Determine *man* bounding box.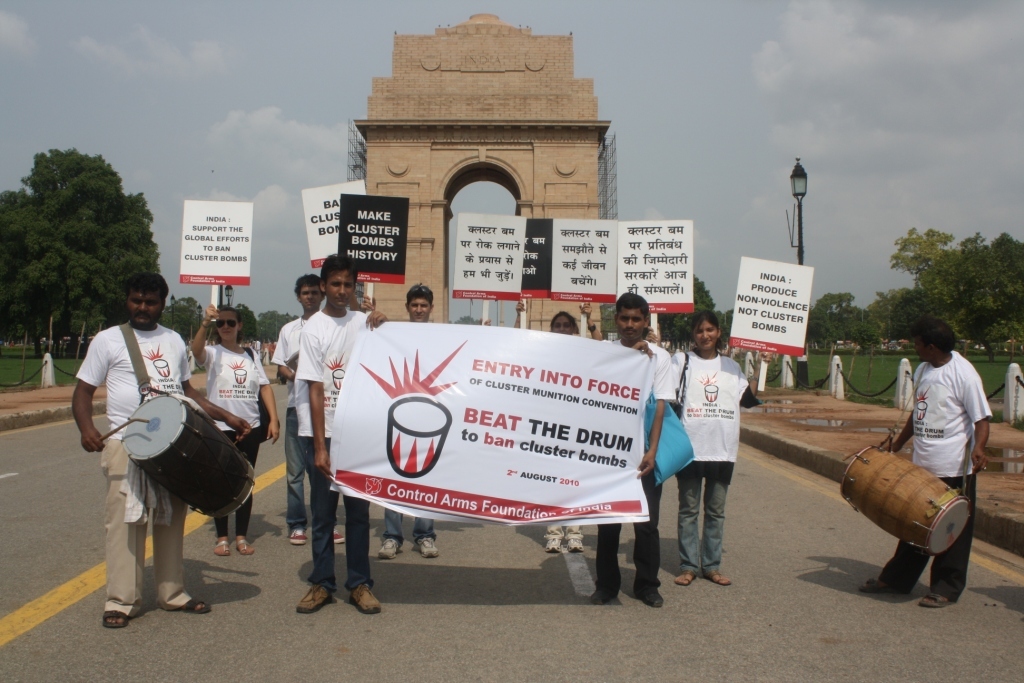
Determined: Rect(858, 316, 1001, 612).
